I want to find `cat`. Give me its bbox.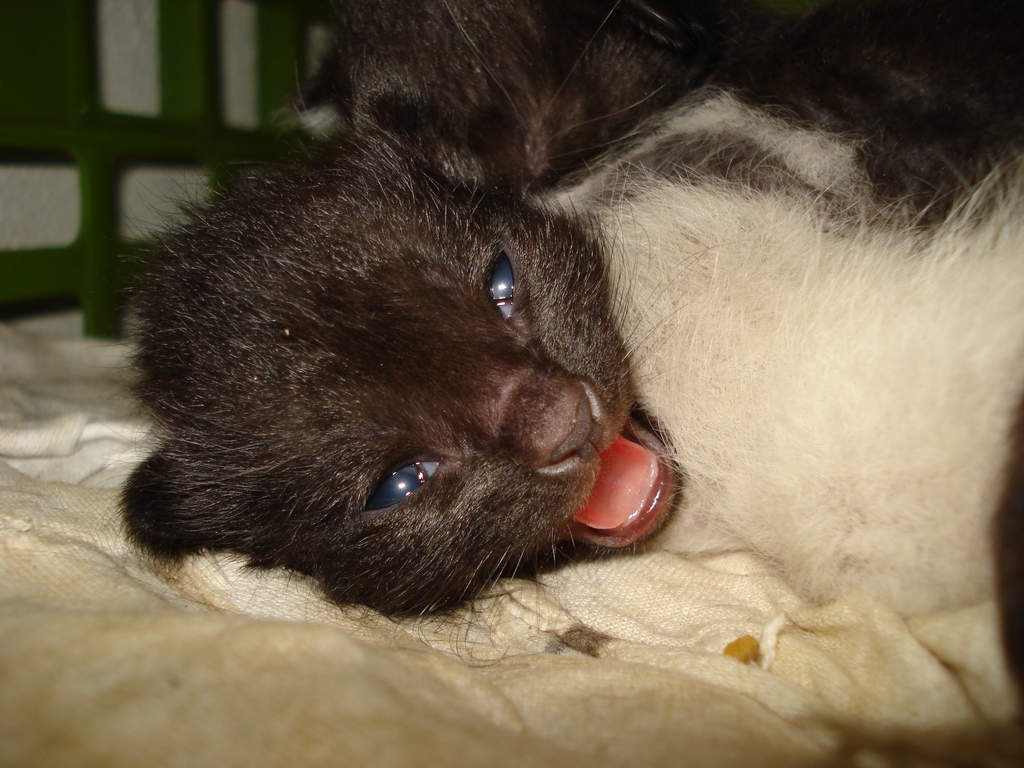
rect(114, 0, 1023, 678).
